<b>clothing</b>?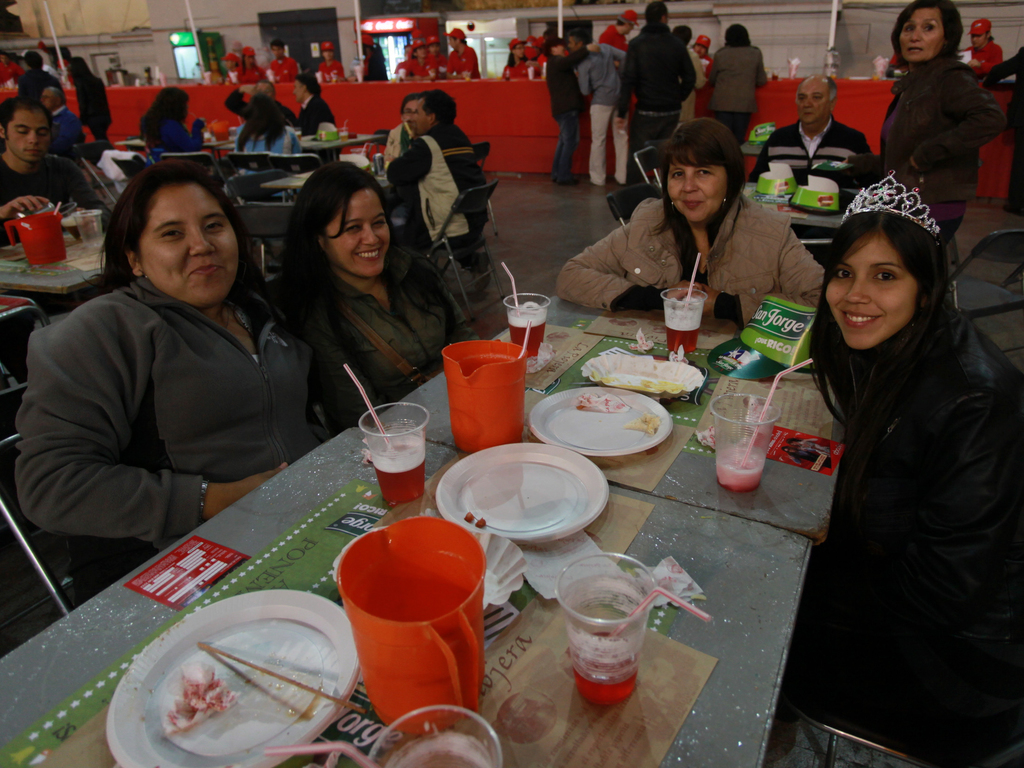
234/59/258/80
